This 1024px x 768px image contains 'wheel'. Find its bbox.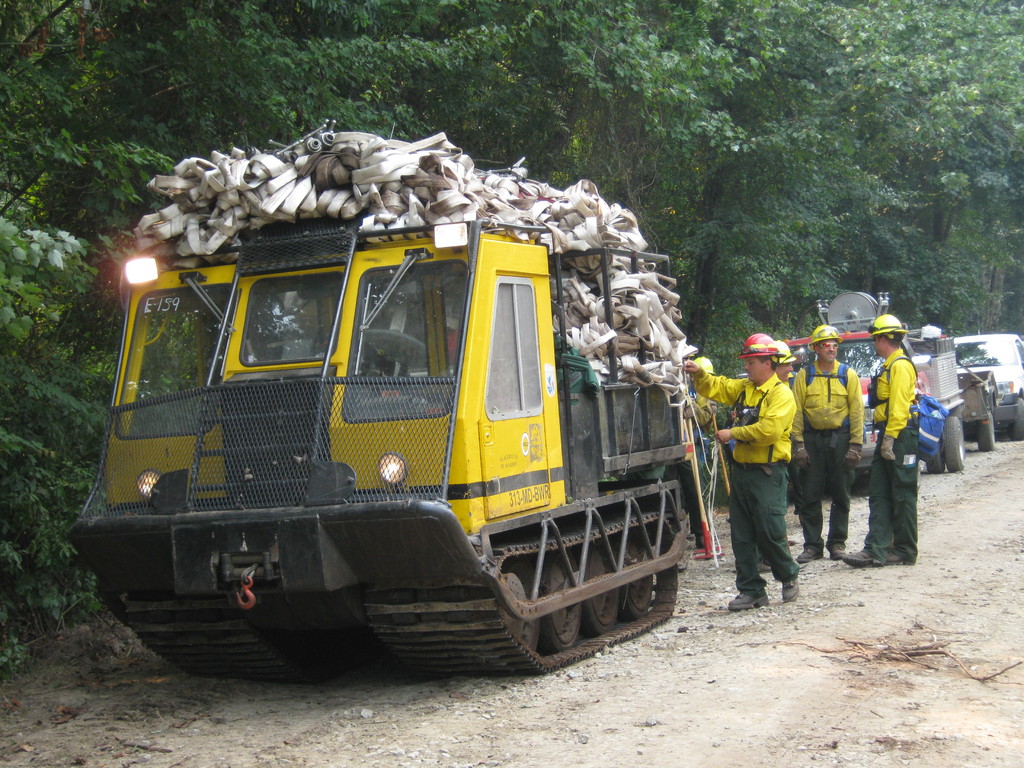
bbox=(543, 563, 583, 652).
